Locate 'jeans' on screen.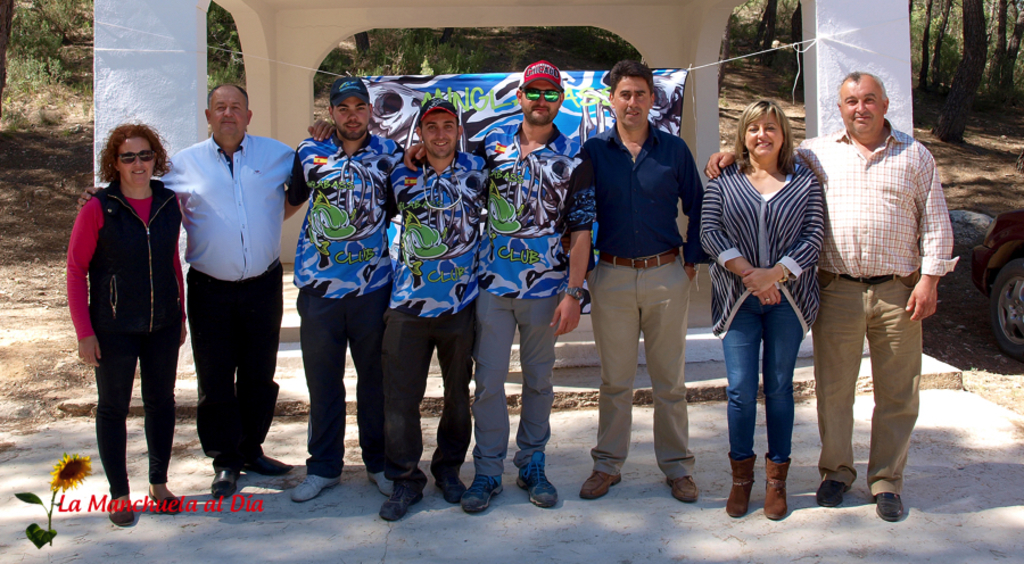
On screen at bbox=(722, 292, 806, 464).
